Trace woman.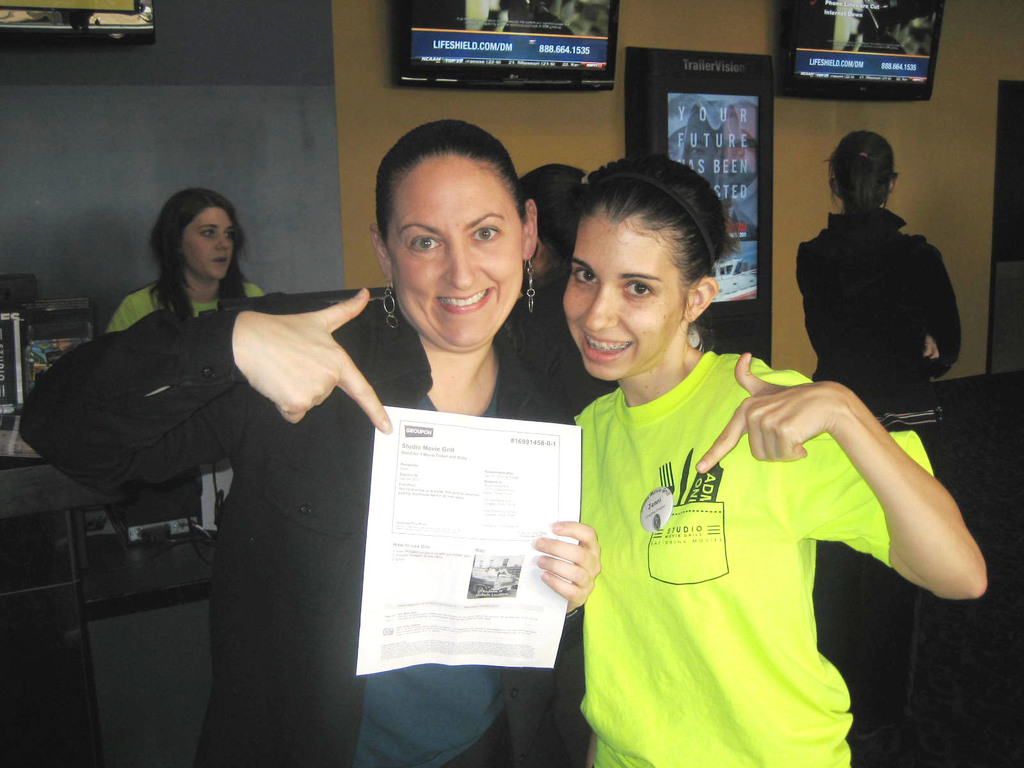
Traced to x1=24 y1=118 x2=603 y2=767.
